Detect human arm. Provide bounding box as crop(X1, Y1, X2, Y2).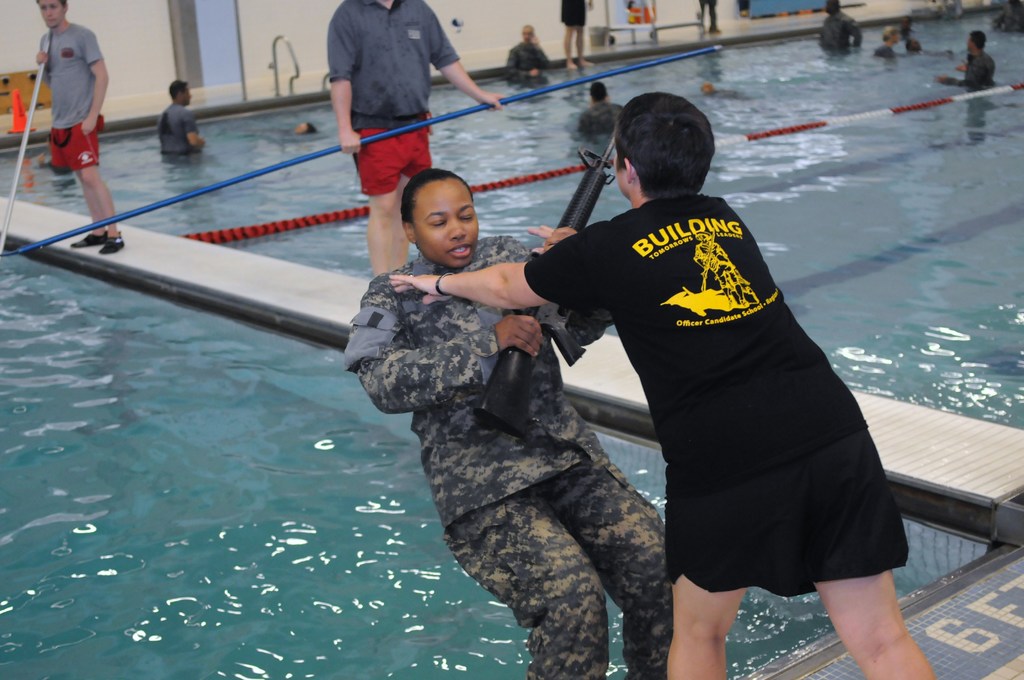
crop(325, 0, 364, 158).
